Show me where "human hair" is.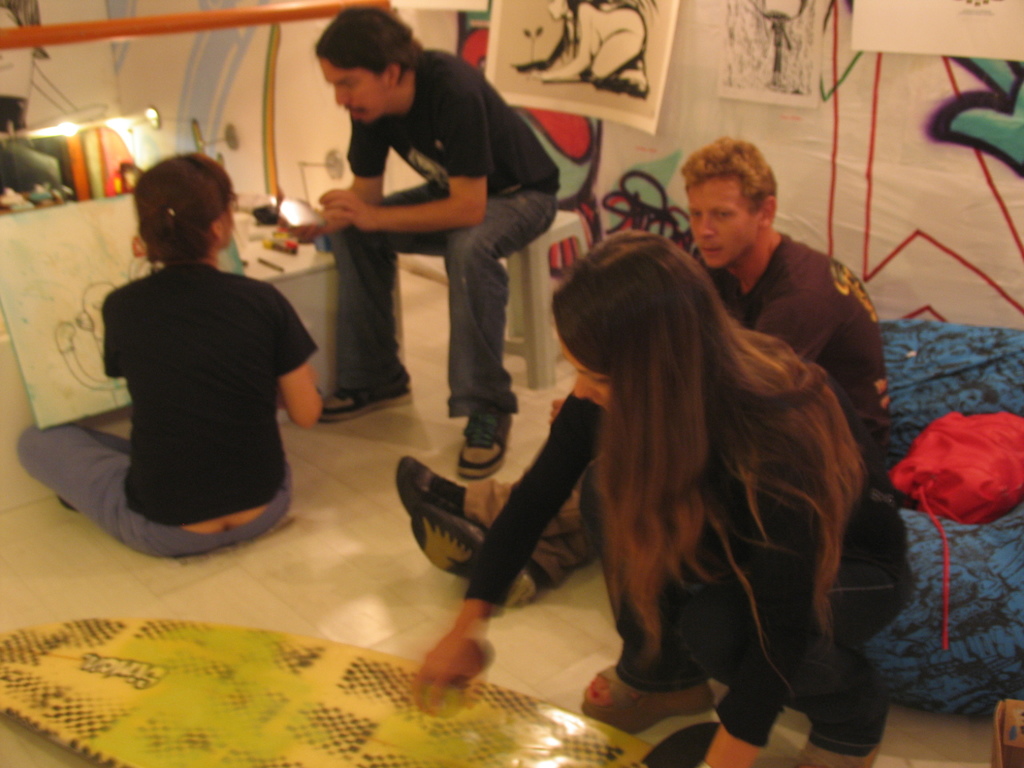
"human hair" is at box(129, 154, 234, 267).
